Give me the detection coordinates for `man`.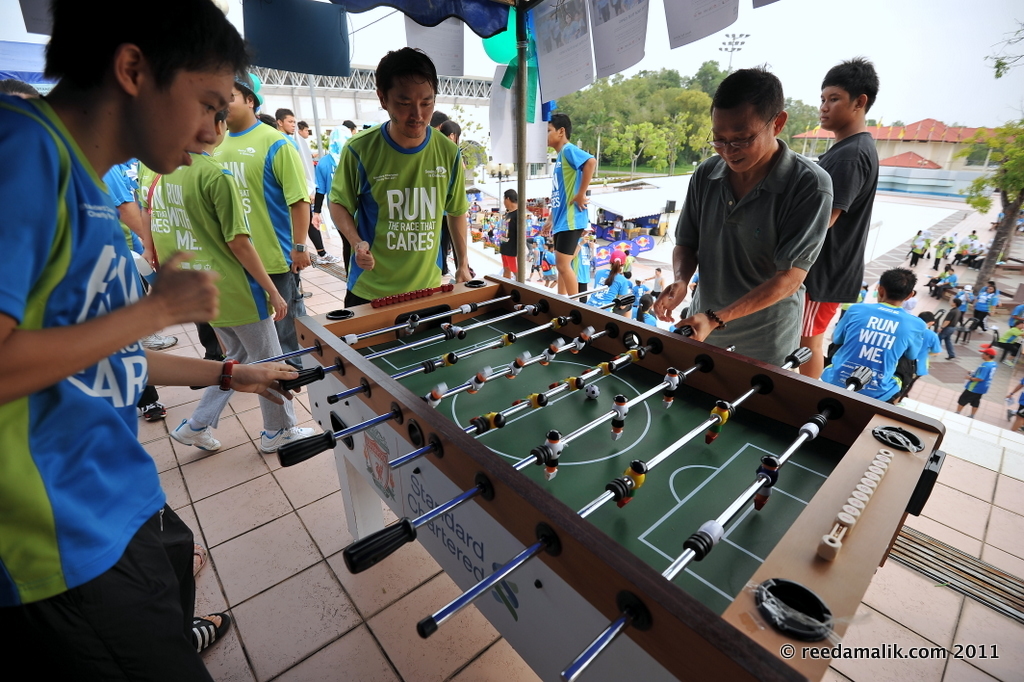
(x1=601, y1=255, x2=630, y2=305).
